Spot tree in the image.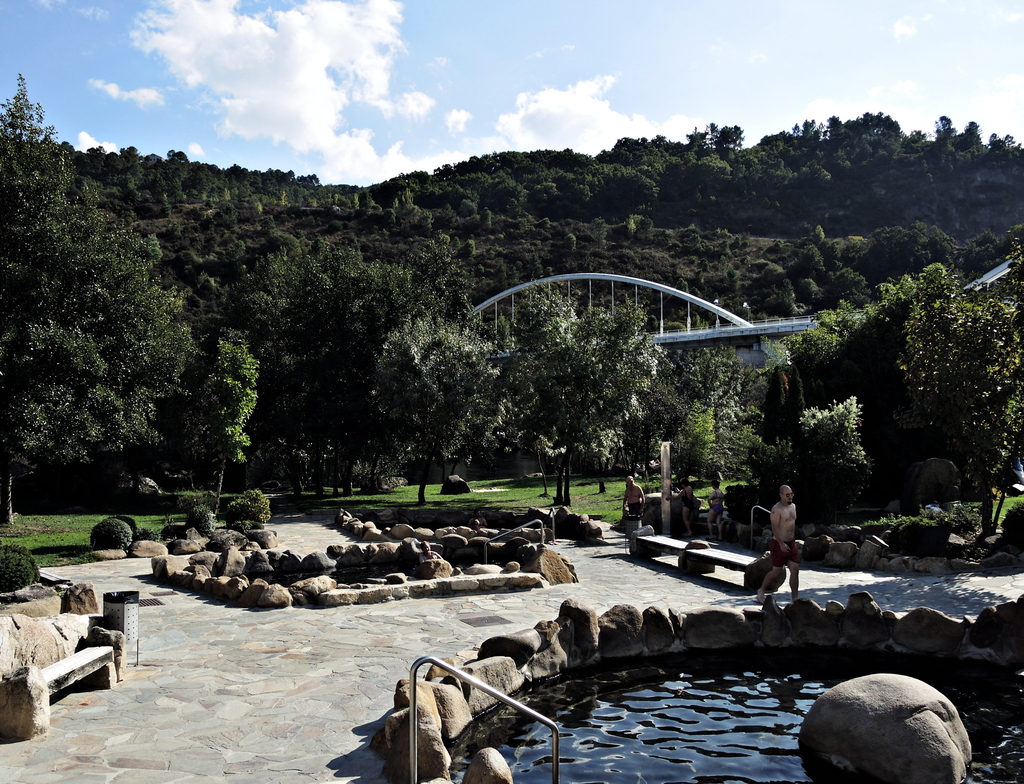
tree found at rect(187, 338, 272, 519).
